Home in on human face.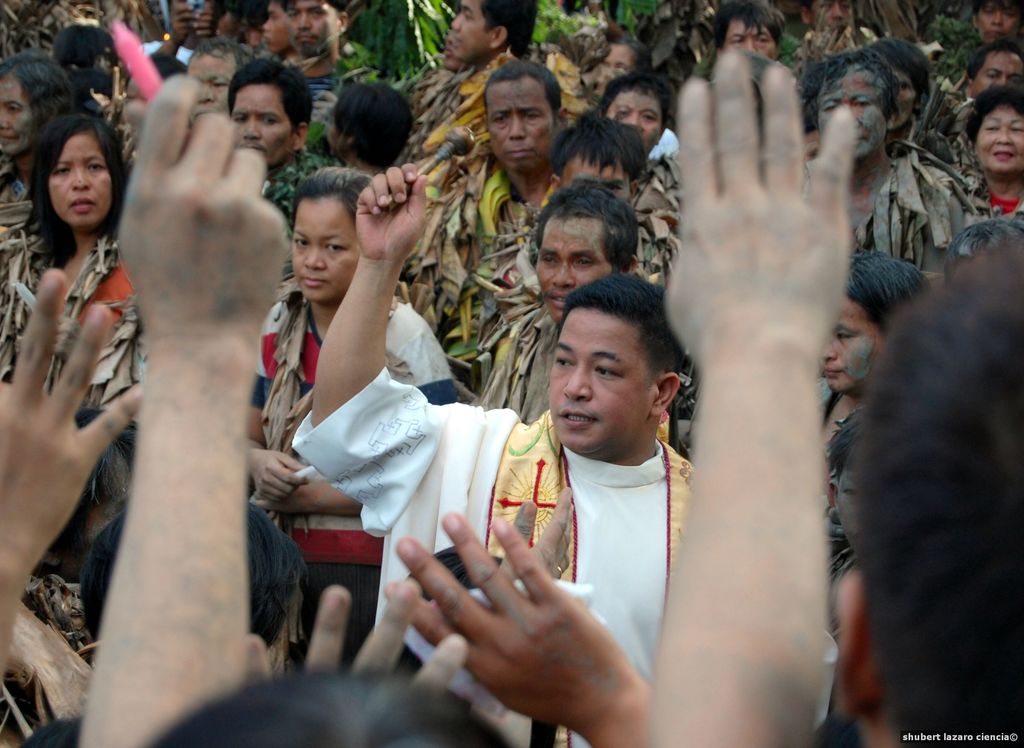
Homed in at [49,133,113,226].
